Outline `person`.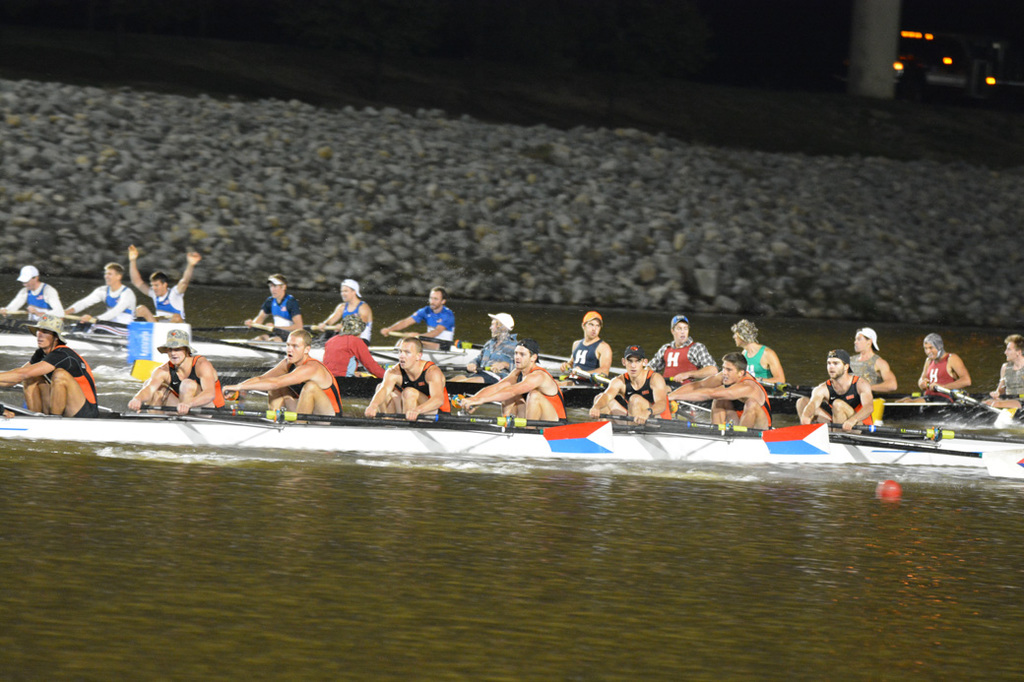
Outline: (726,319,780,384).
